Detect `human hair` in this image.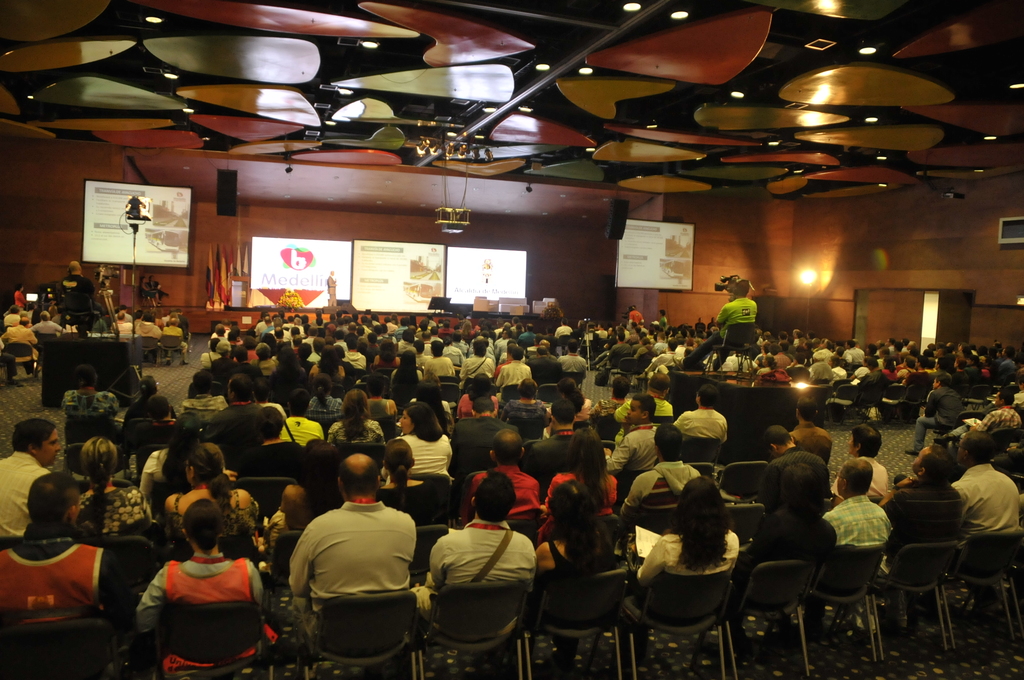
Detection: 568,336,584,353.
